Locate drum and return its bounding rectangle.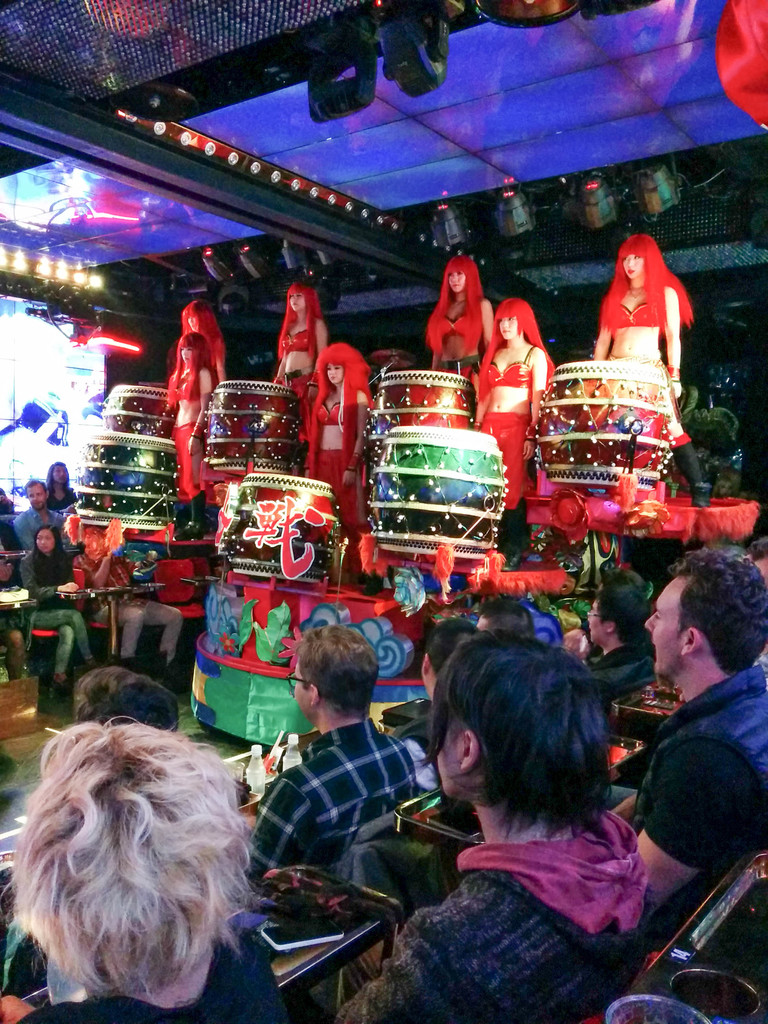
[x1=598, y1=848, x2=767, y2=1023].
